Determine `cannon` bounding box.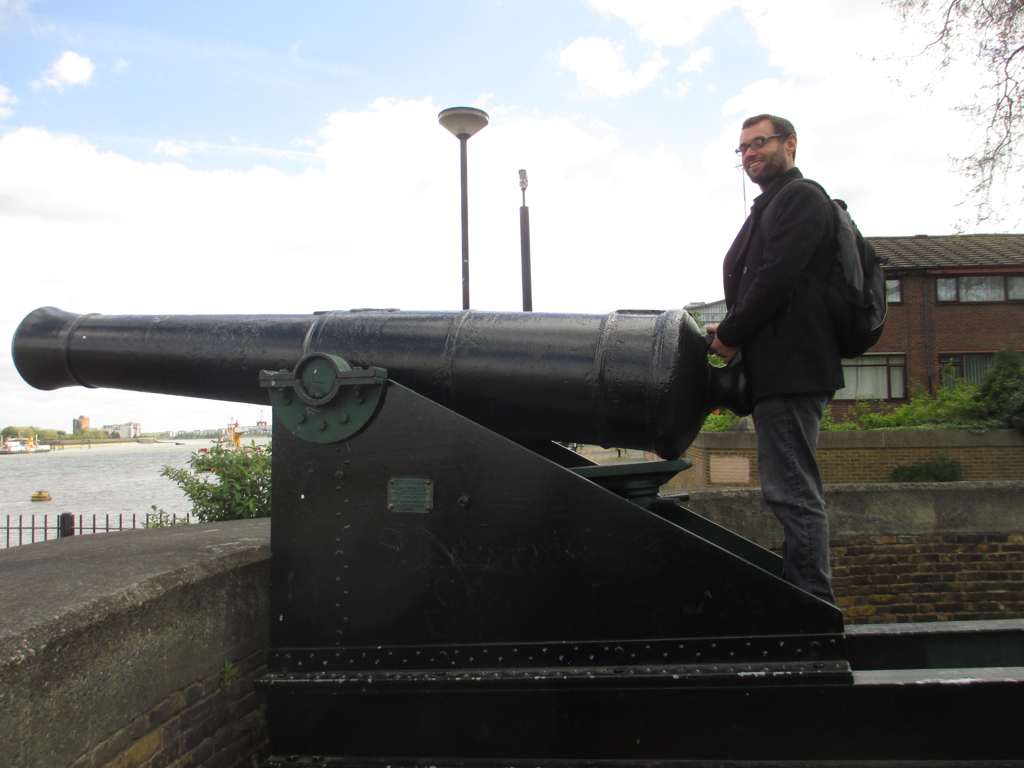
Determined: crop(10, 296, 1023, 767).
